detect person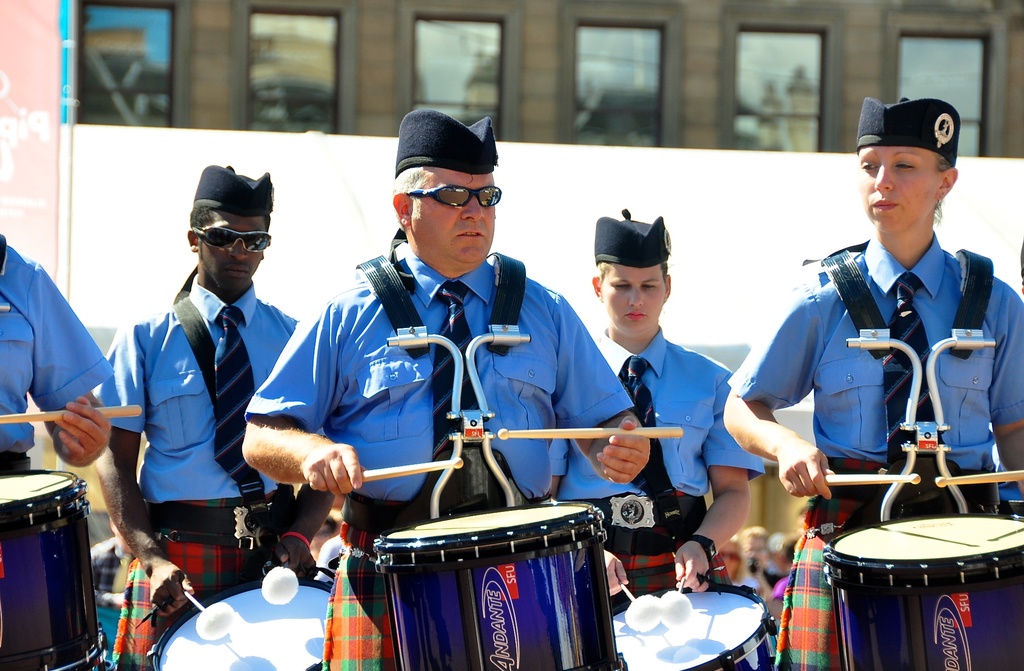
<box>94,164,298,670</box>
